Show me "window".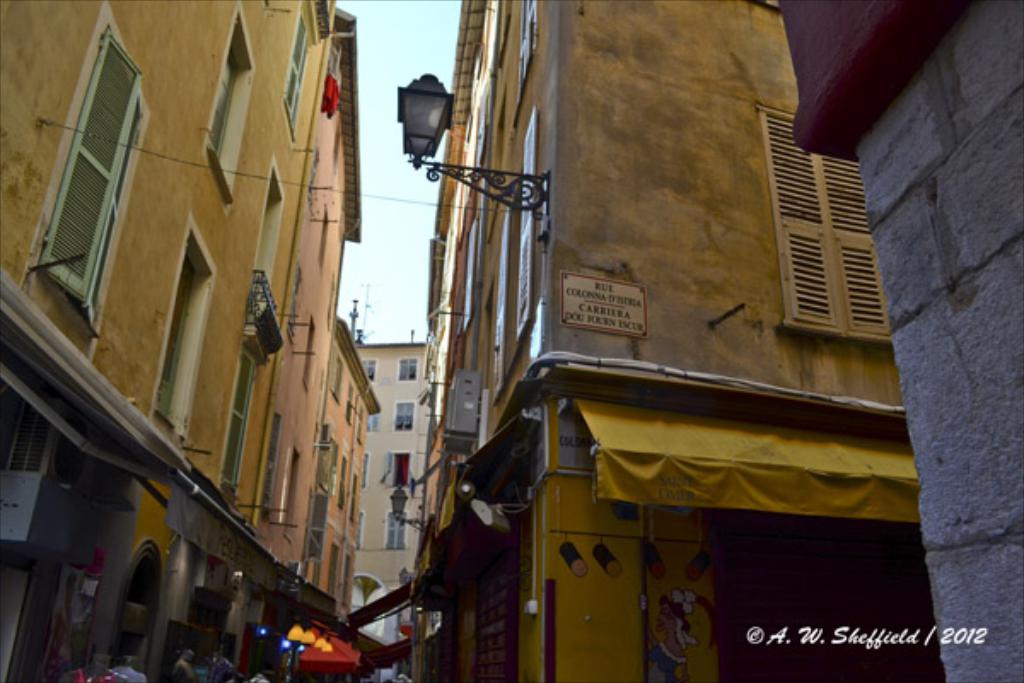
"window" is here: bbox(276, 0, 312, 133).
